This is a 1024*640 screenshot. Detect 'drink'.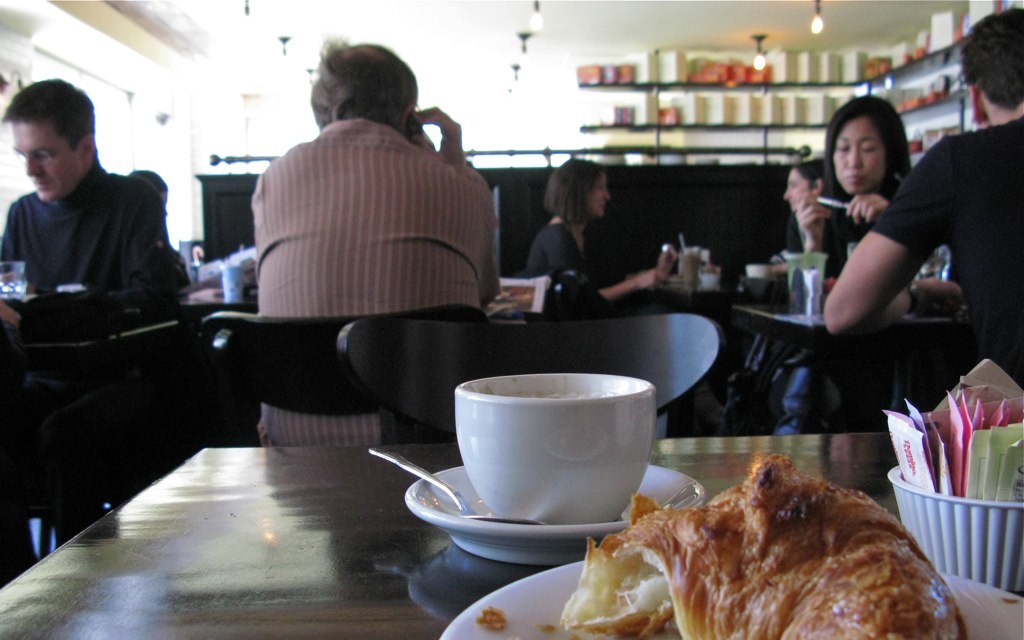
bbox=(789, 257, 823, 320).
